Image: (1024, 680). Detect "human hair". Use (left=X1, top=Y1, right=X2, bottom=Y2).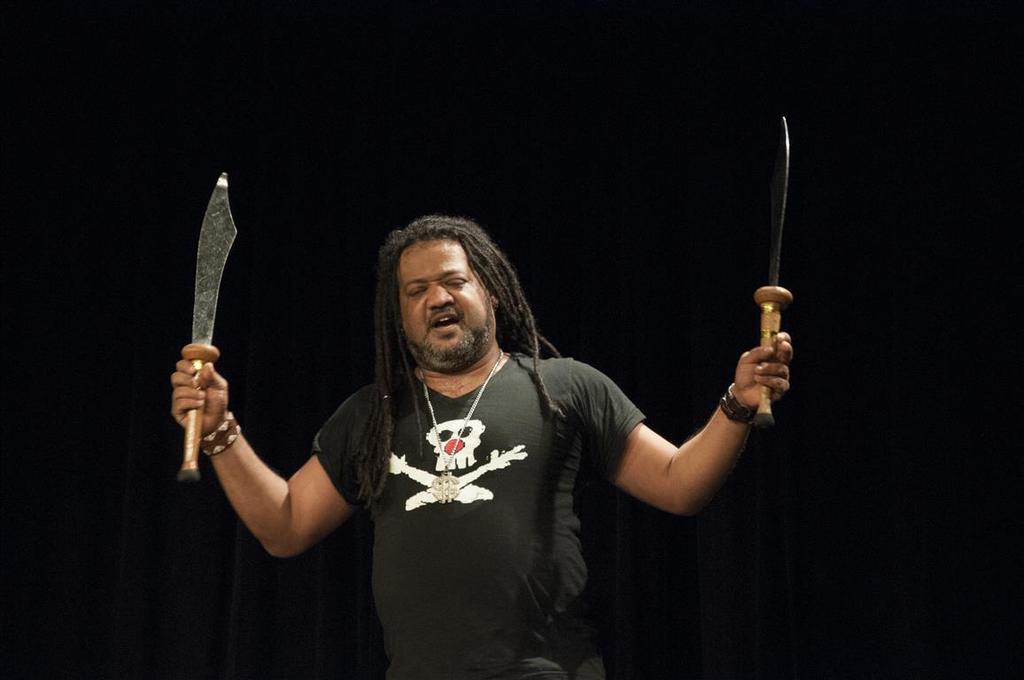
(left=364, top=222, right=544, bottom=420).
